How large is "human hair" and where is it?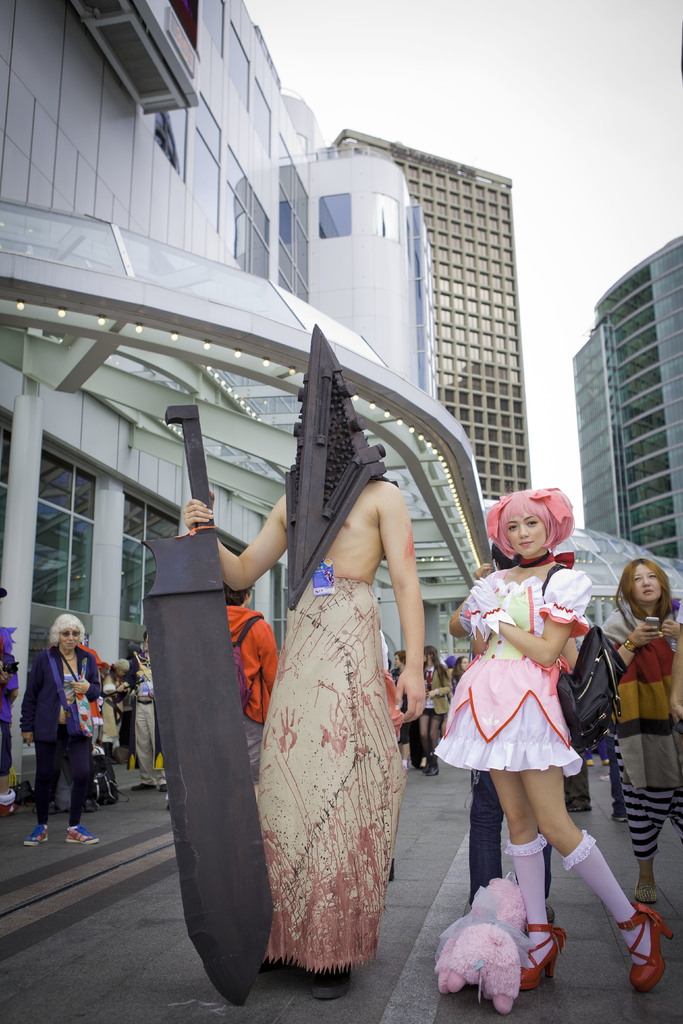
Bounding box: {"left": 111, "top": 660, "right": 129, "bottom": 672}.
